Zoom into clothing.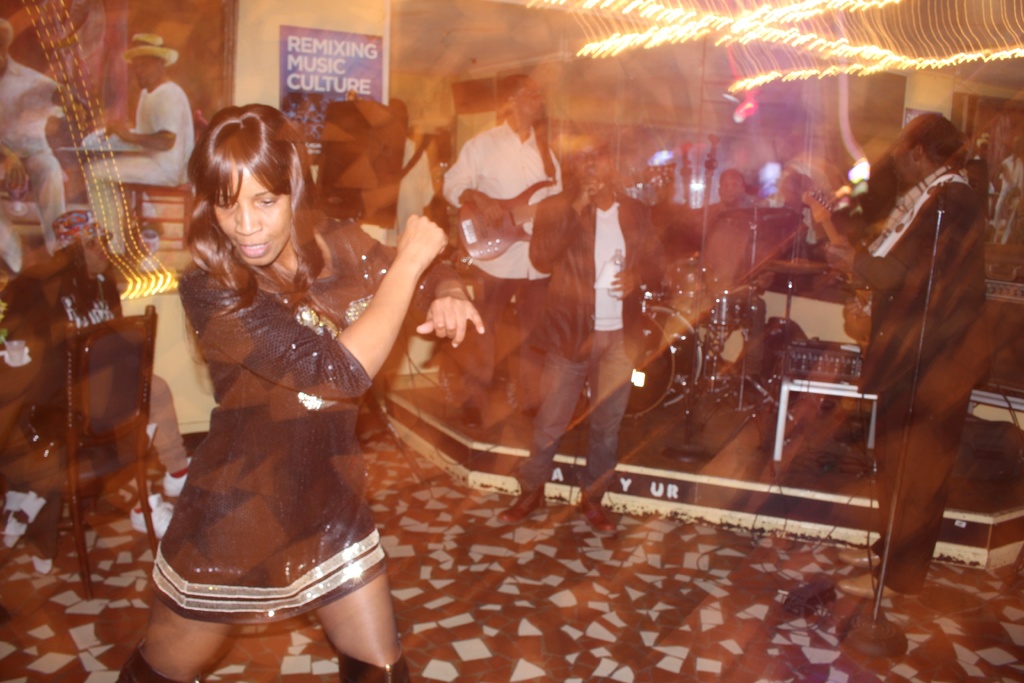
Zoom target: bbox=[0, 60, 66, 277].
